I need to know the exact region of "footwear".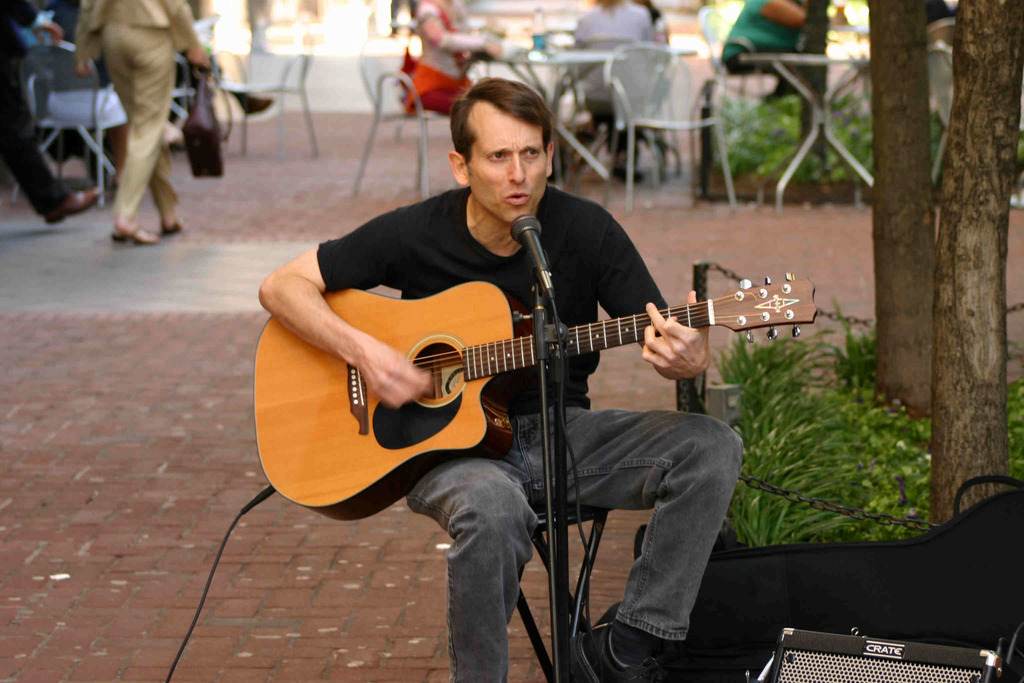
Region: (569,616,662,682).
